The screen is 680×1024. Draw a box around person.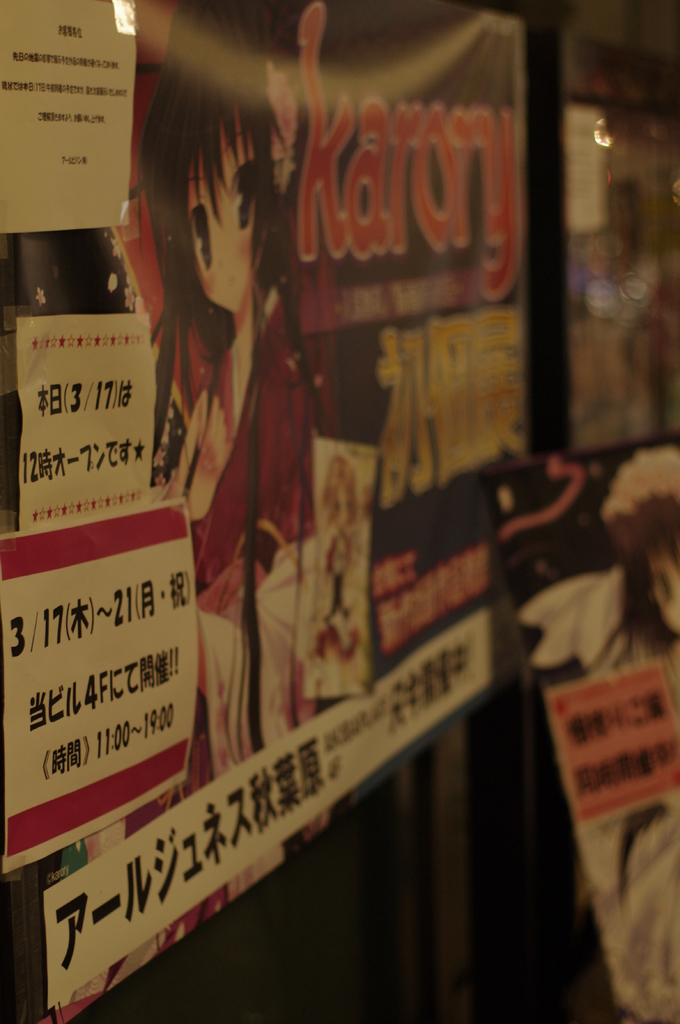
bbox=[510, 442, 679, 1023].
